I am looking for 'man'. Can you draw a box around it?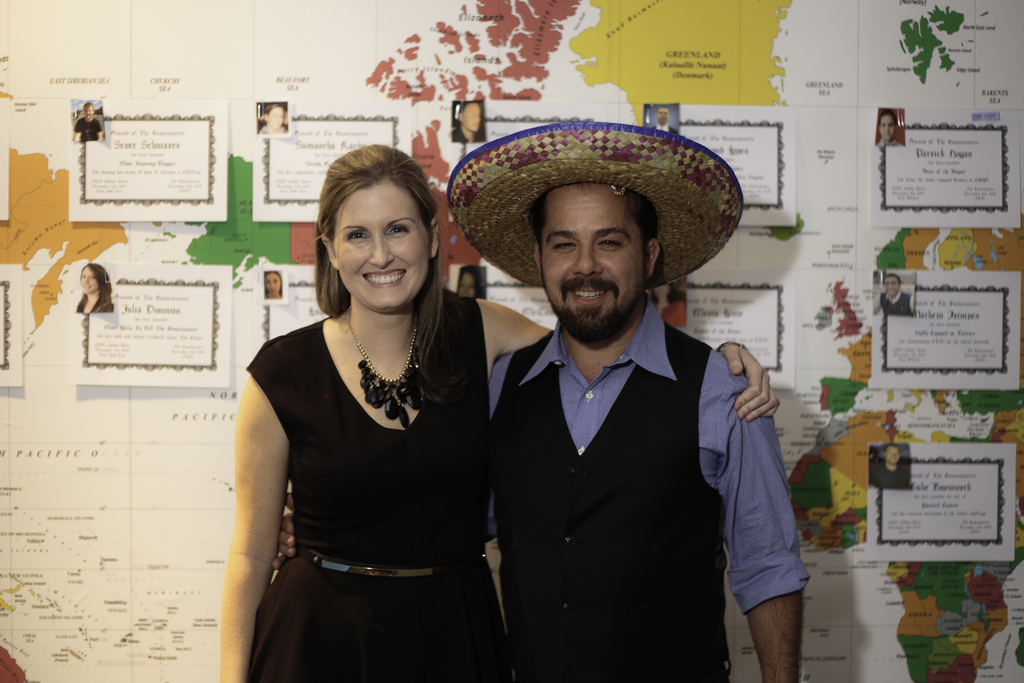
Sure, the bounding box is pyautogui.locateOnScreen(874, 273, 922, 319).
